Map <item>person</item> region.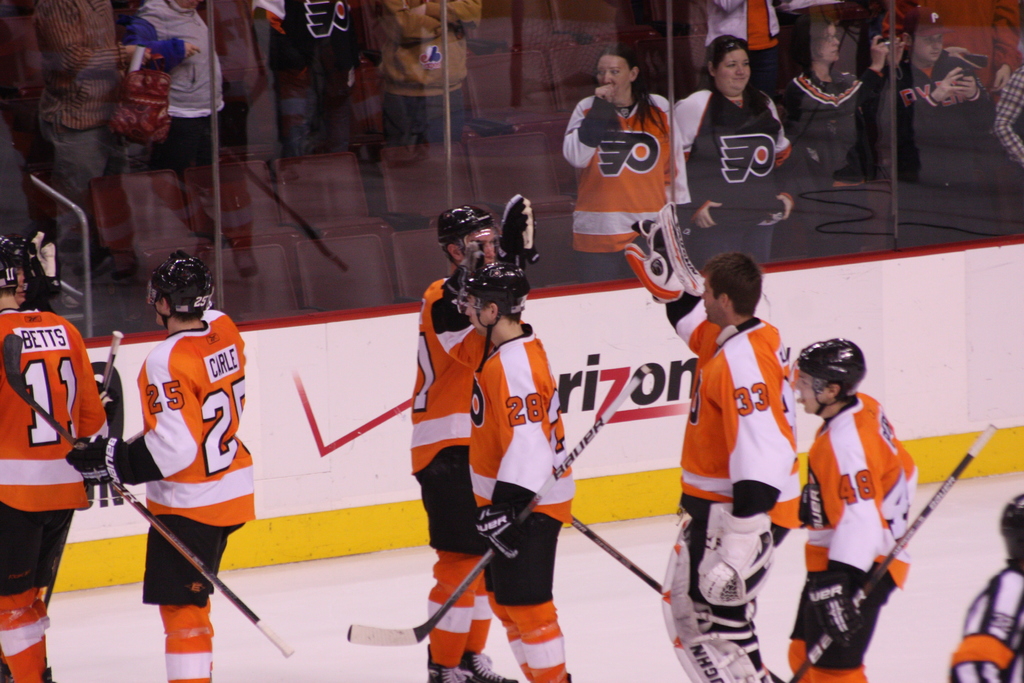
Mapped to box=[618, 220, 796, 682].
